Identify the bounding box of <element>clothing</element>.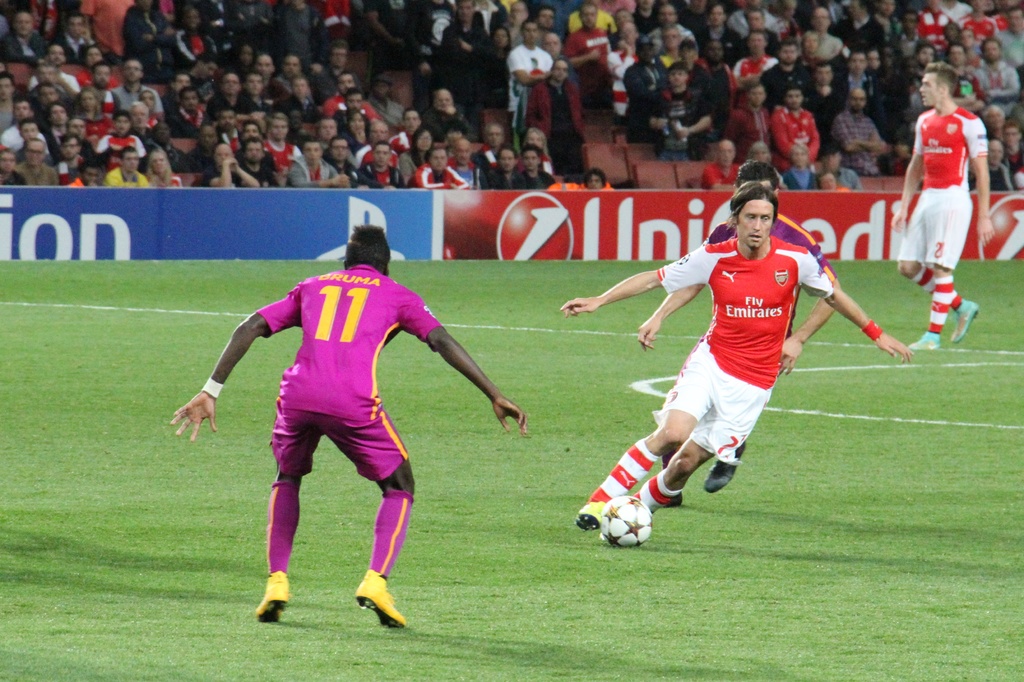
BBox(169, 31, 218, 65).
